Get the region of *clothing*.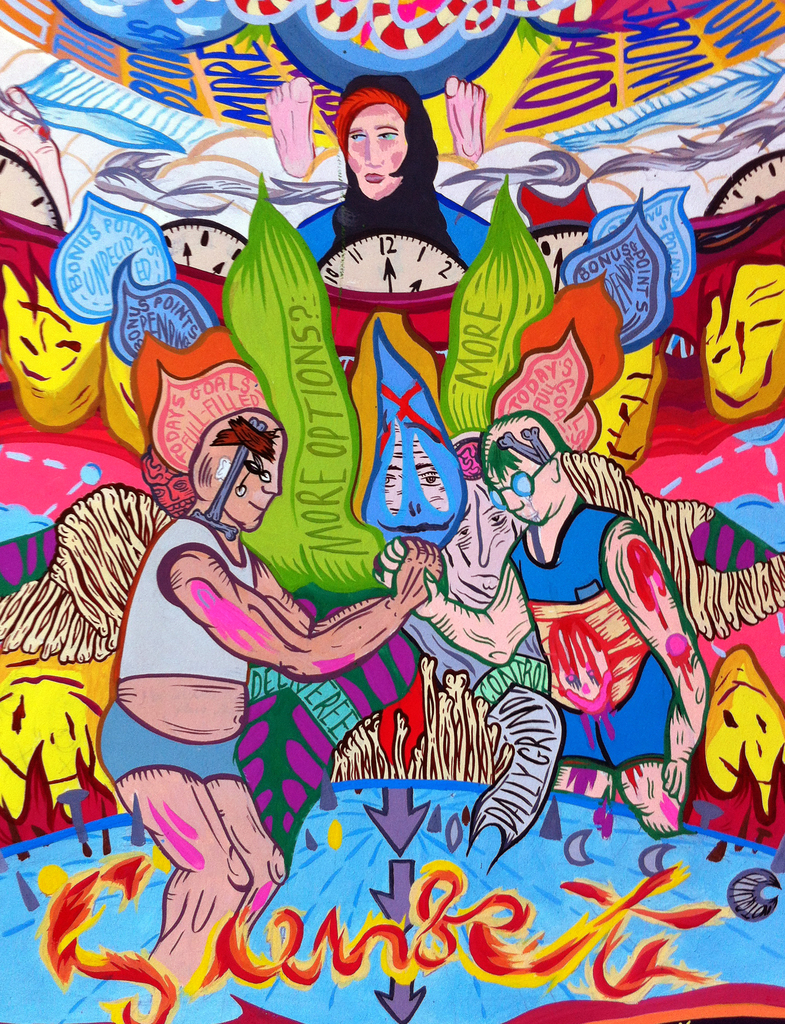
Rect(311, 93, 478, 309).
